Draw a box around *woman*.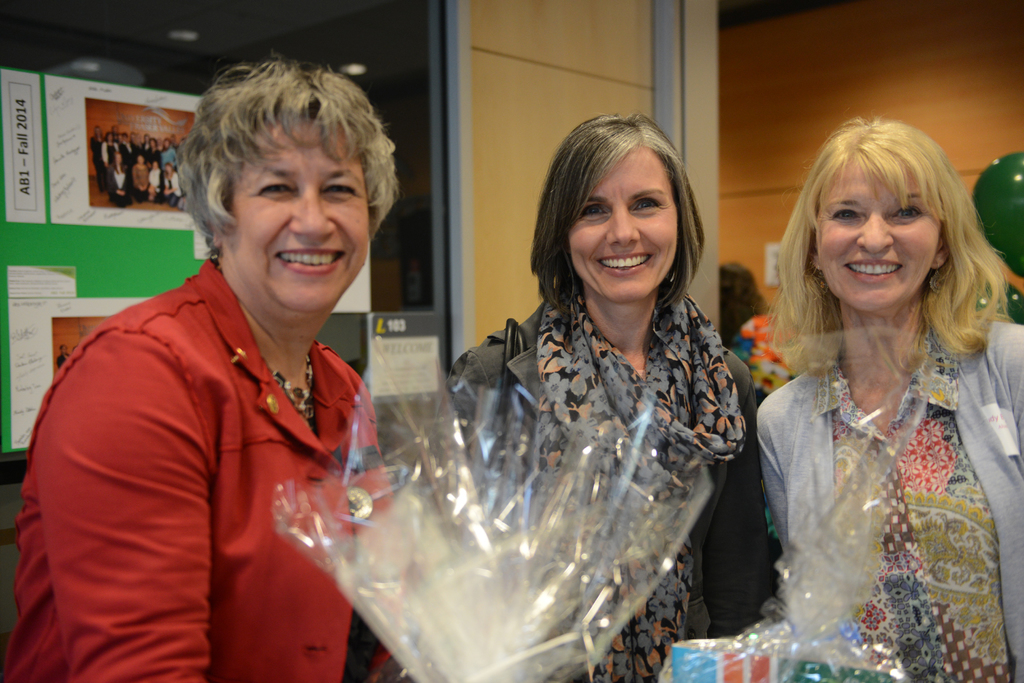
bbox=(0, 54, 399, 682).
